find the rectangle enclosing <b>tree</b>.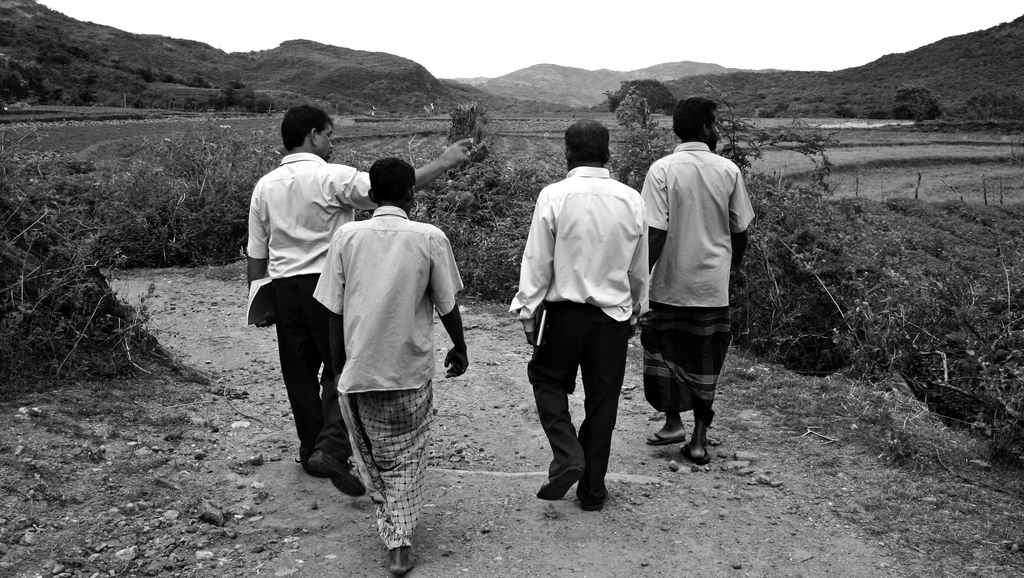
Rect(754, 91, 766, 100).
